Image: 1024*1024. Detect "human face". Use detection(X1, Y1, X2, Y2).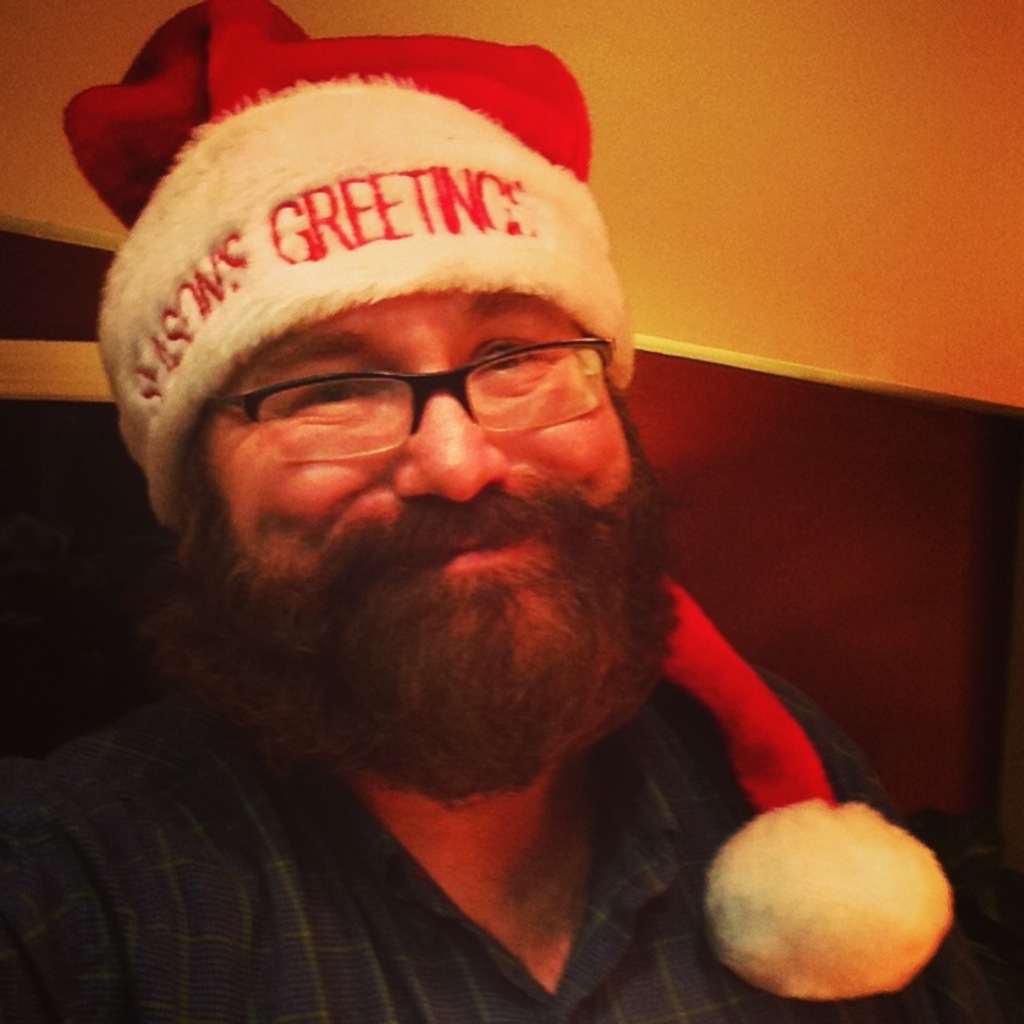
detection(197, 293, 631, 686).
